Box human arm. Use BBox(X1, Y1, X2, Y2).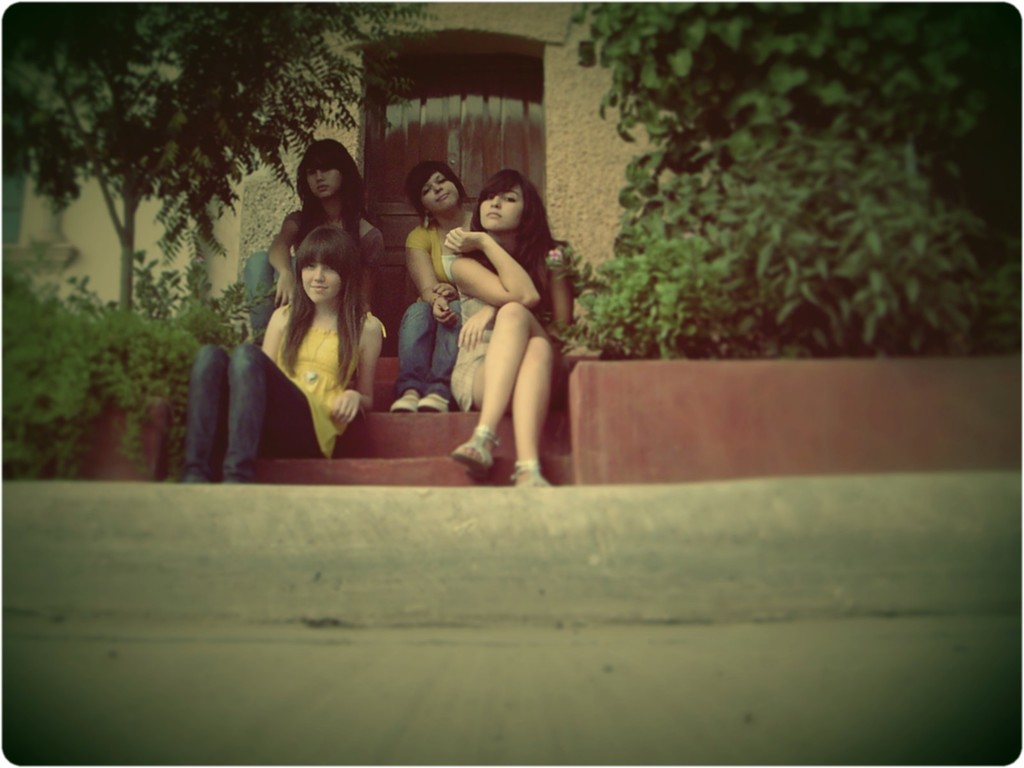
BBox(329, 315, 382, 423).
